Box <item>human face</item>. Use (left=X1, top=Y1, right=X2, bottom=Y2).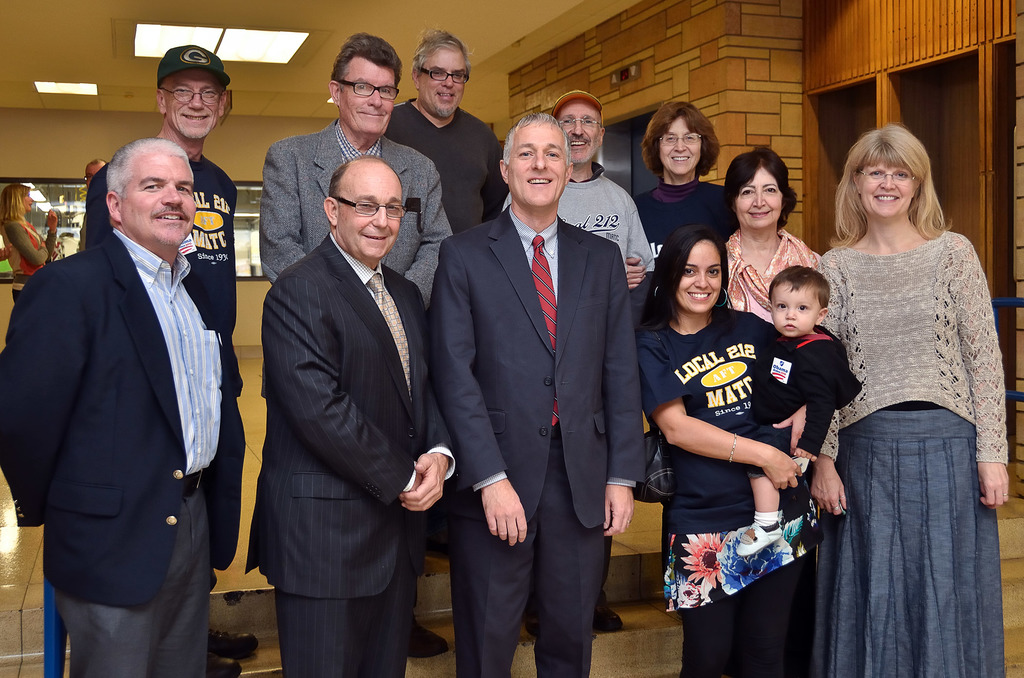
(left=858, top=161, right=917, bottom=220).
